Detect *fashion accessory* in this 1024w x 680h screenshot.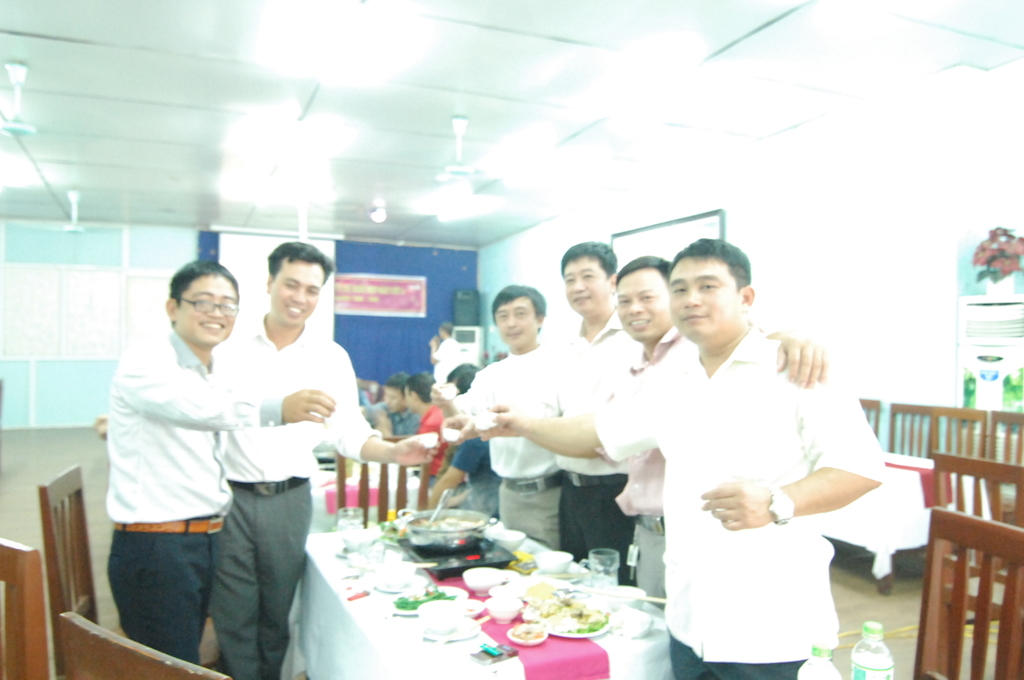
Detection: [left=110, top=517, right=228, bottom=538].
